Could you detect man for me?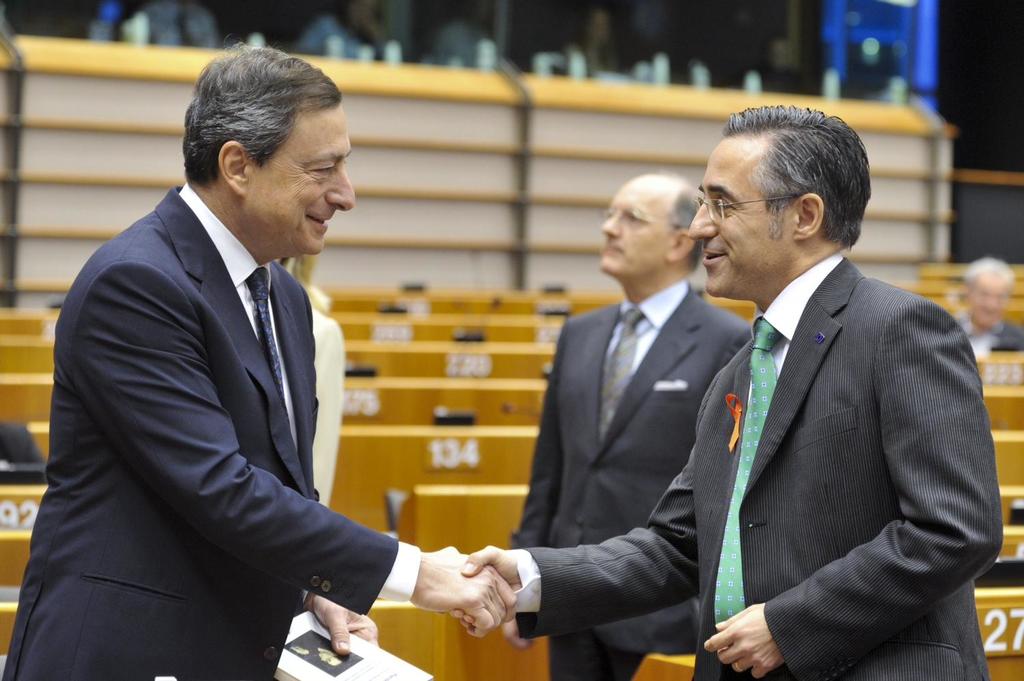
Detection result: BBox(0, 412, 55, 490).
